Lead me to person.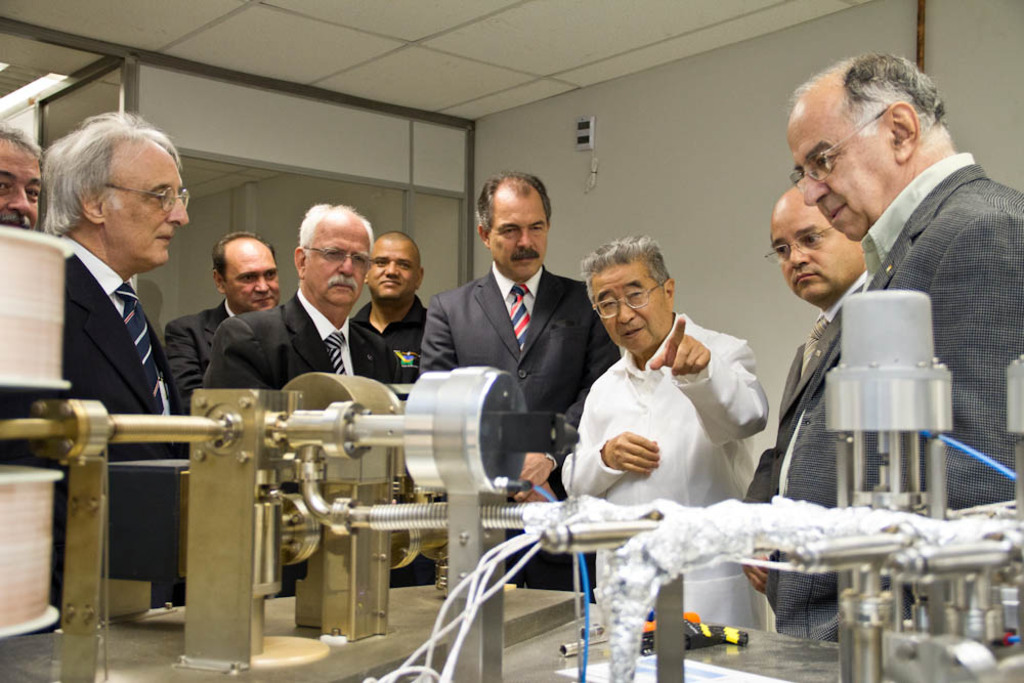
Lead to locate(742, 187, 861, 646).
